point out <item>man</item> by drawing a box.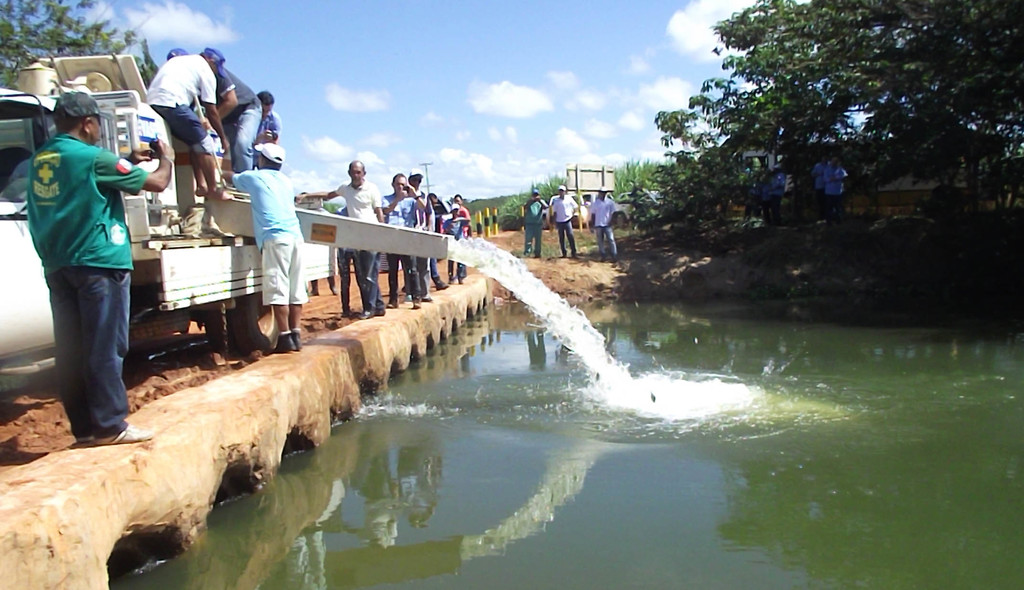
(x1=400, y1=170, x2=434, y2=301).
